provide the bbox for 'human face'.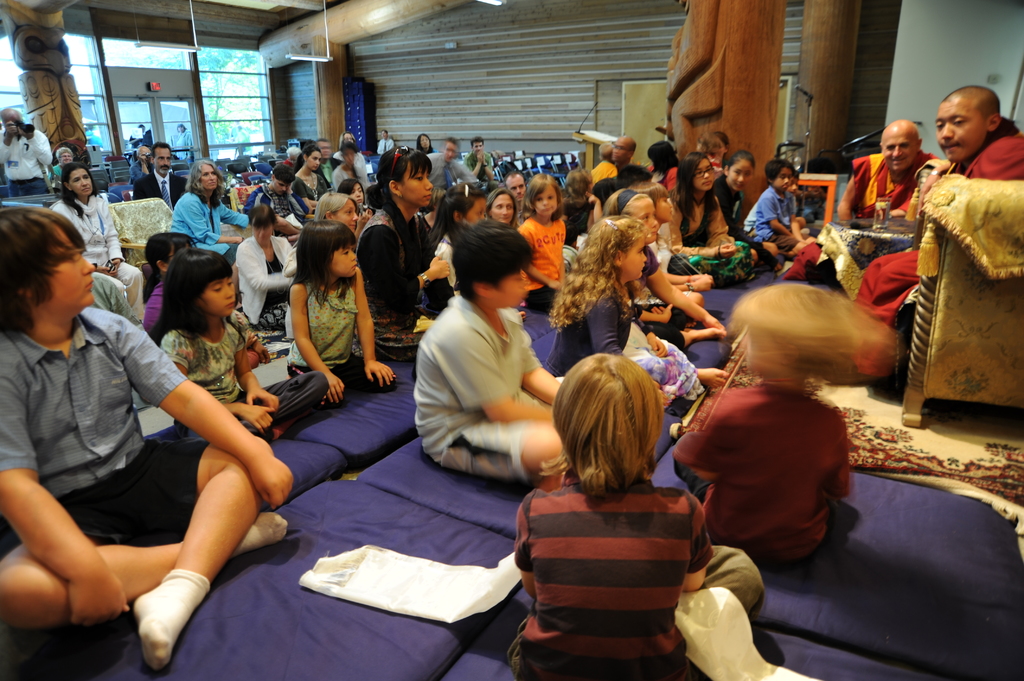
[42, 239, 96, 312].
